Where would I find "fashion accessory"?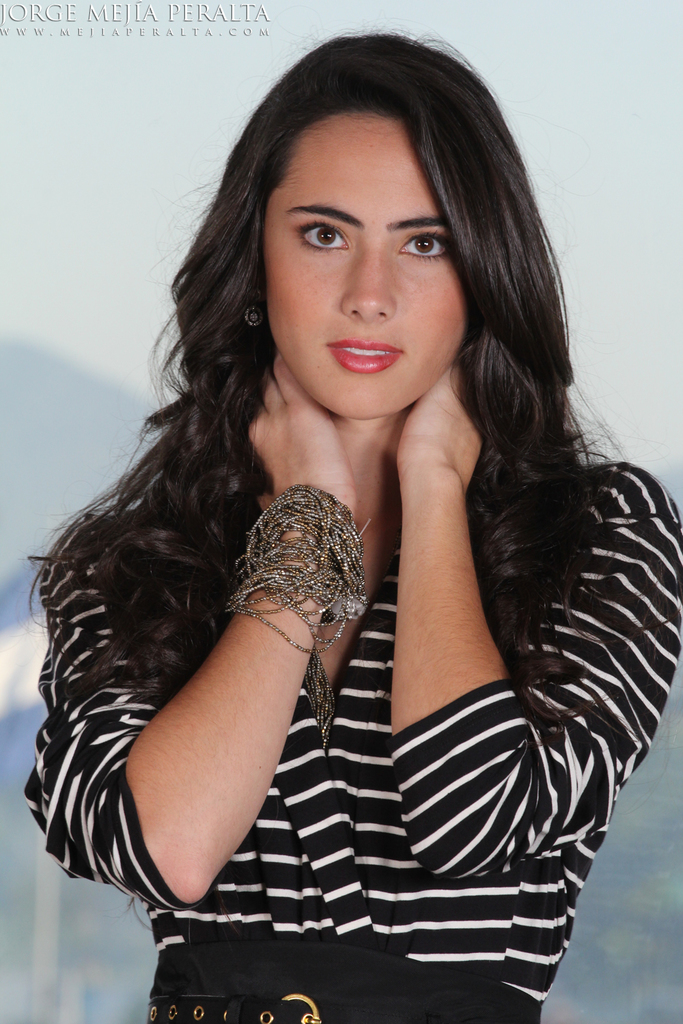
At 219/472/372/763.
